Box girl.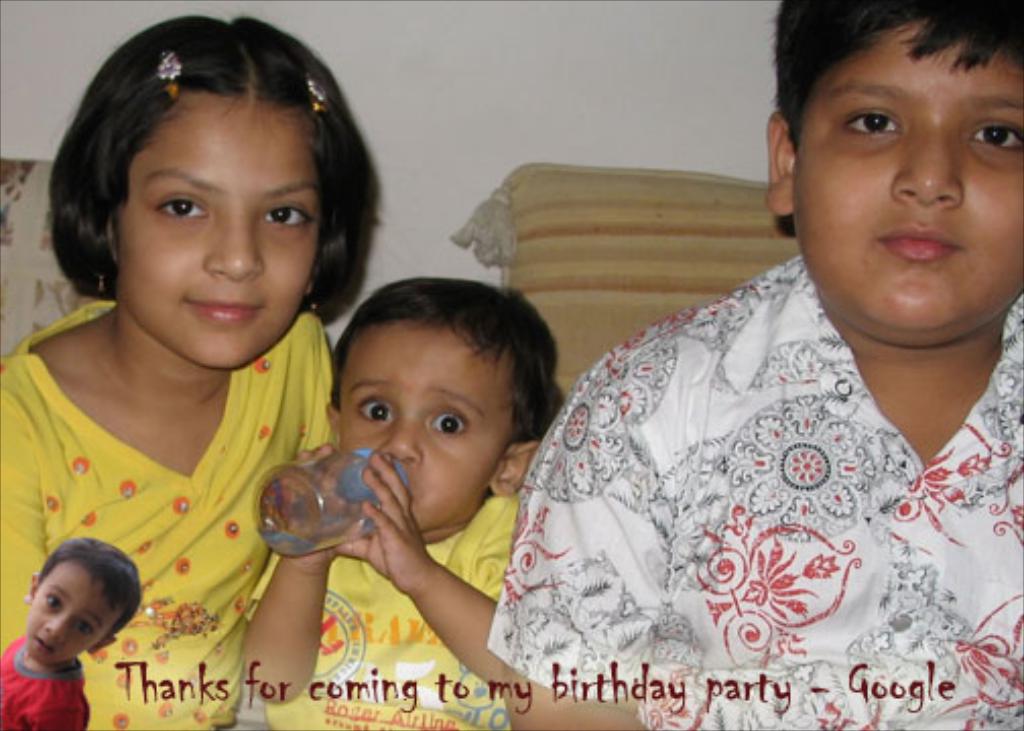
0:10:374:729.
